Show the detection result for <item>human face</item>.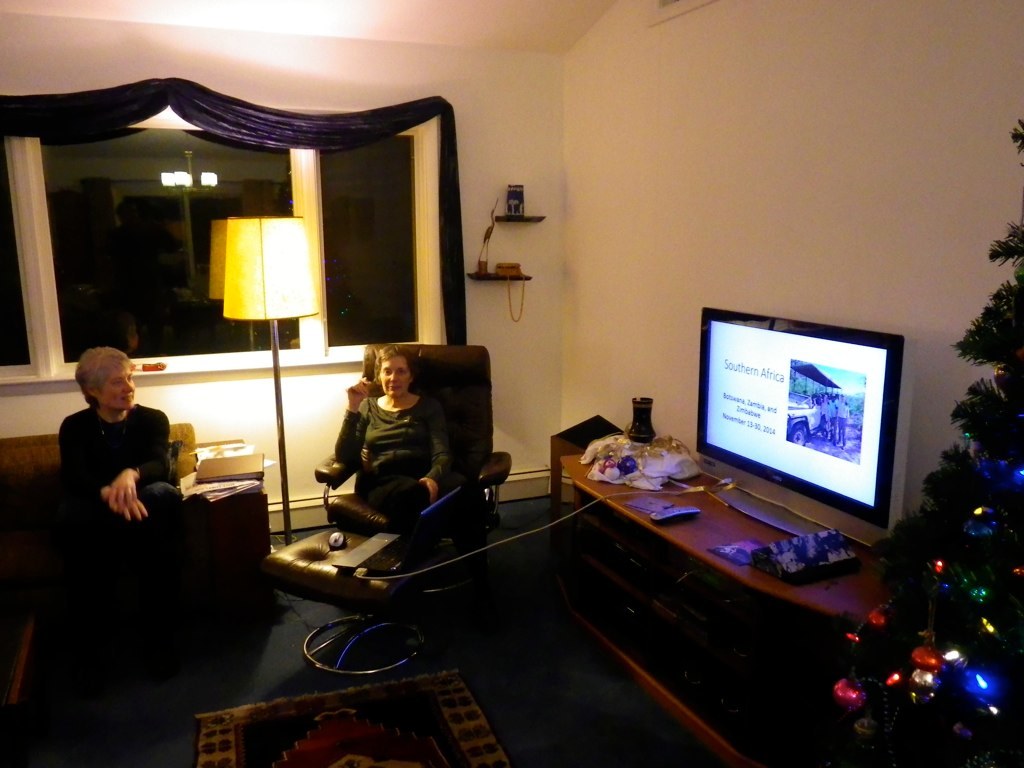
left=102, top=366, right=134, bottom=412.
